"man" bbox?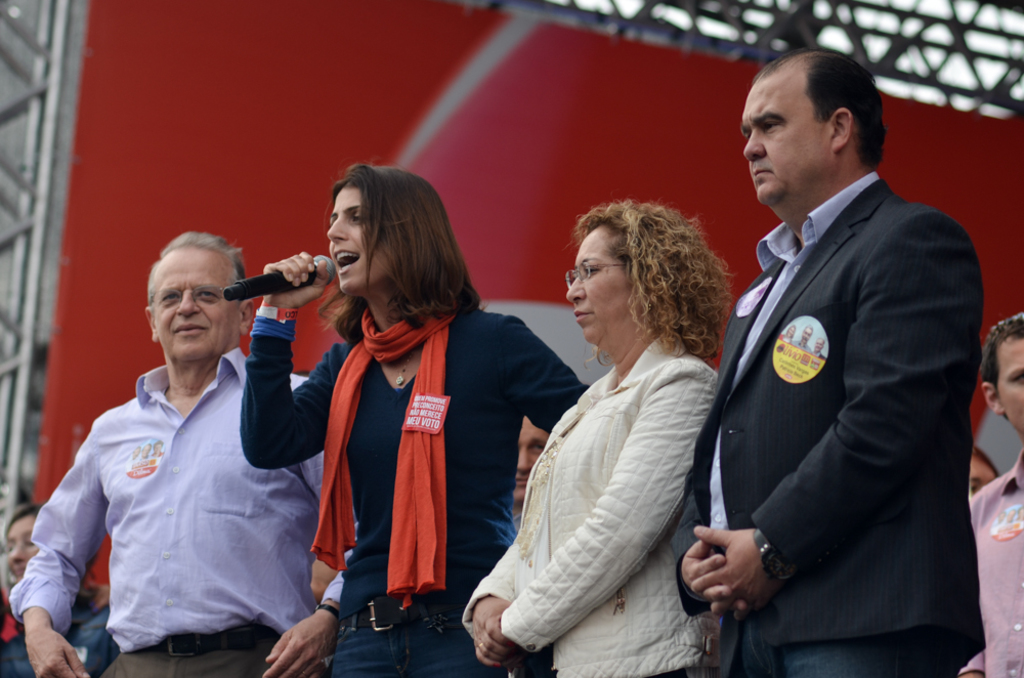
box(509, 418, 555, 677)
